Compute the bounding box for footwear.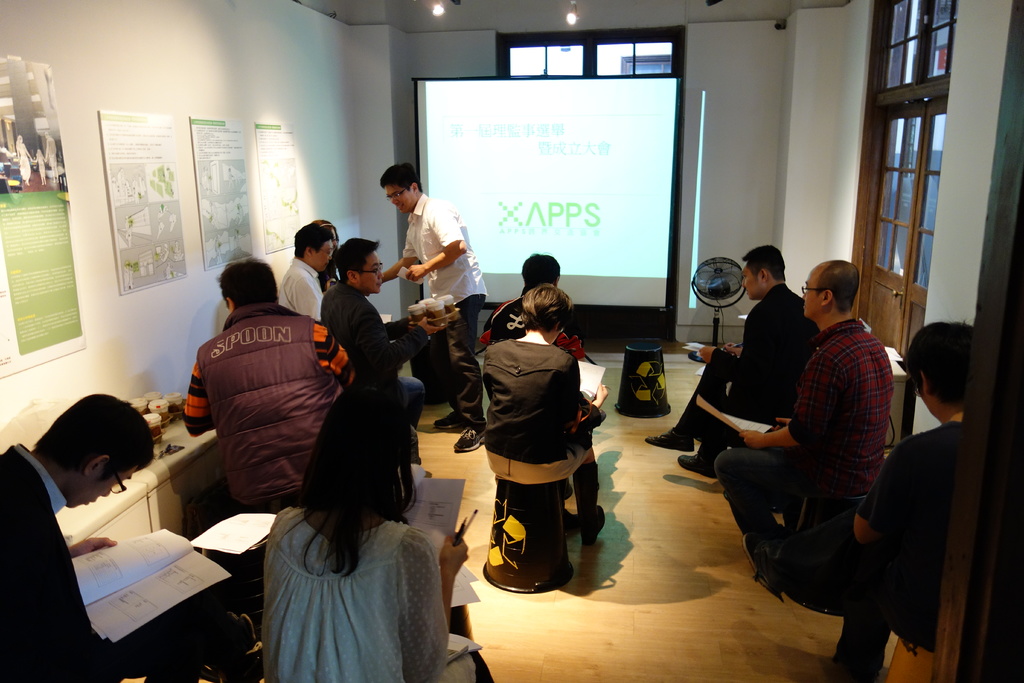
562 503 584 539.
